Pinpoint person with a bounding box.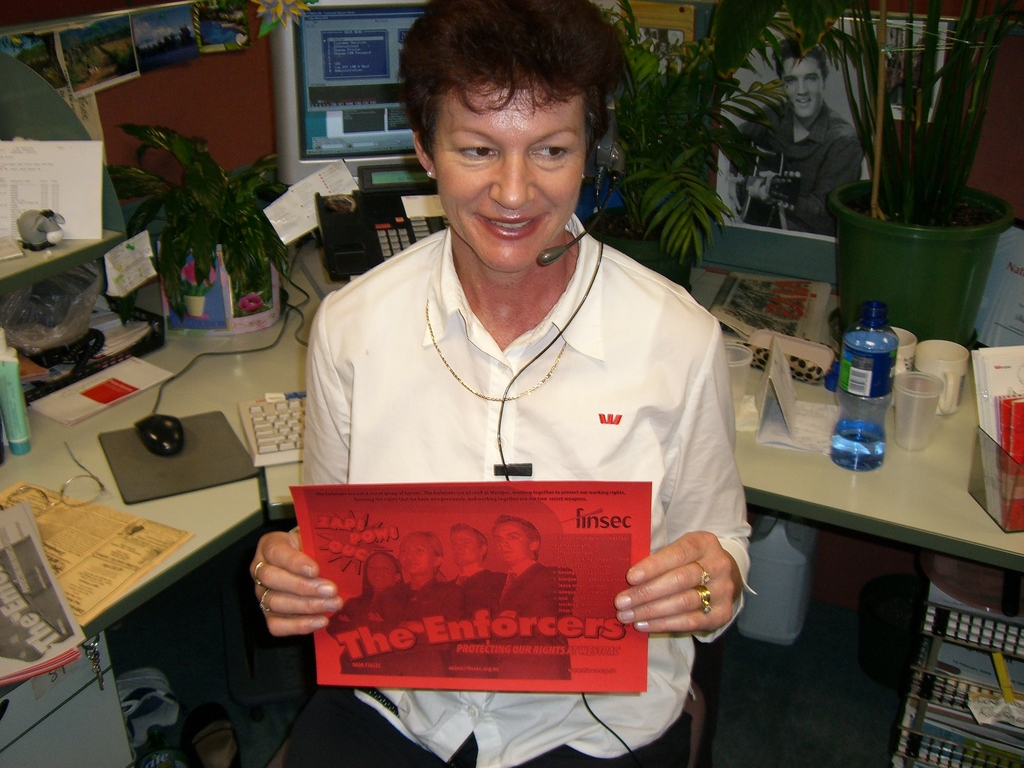
<bbox>386, 529, 474, 679</bbox>.
